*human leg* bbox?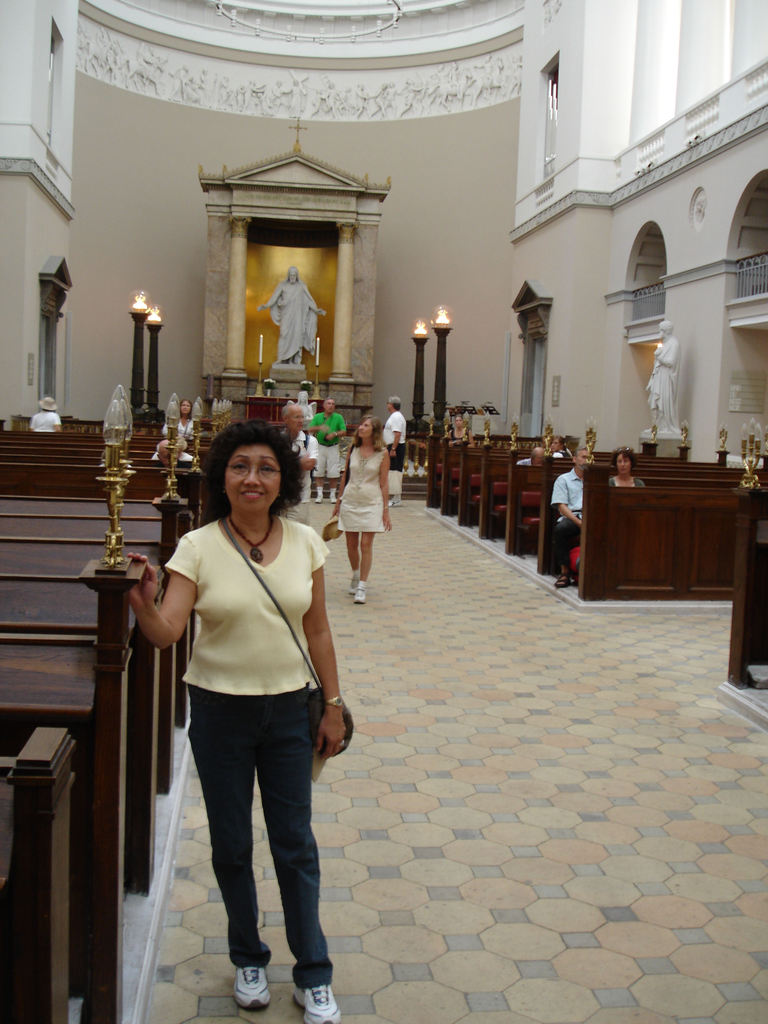
bbox=(343, 532, 364, 599)
